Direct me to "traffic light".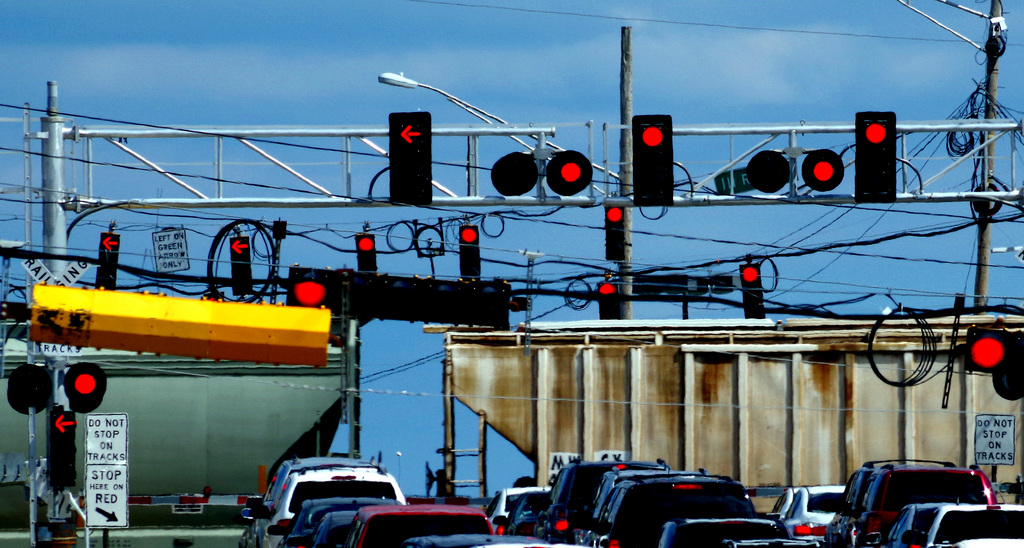
Direction: bbox=[49, 410, 76, 488].
